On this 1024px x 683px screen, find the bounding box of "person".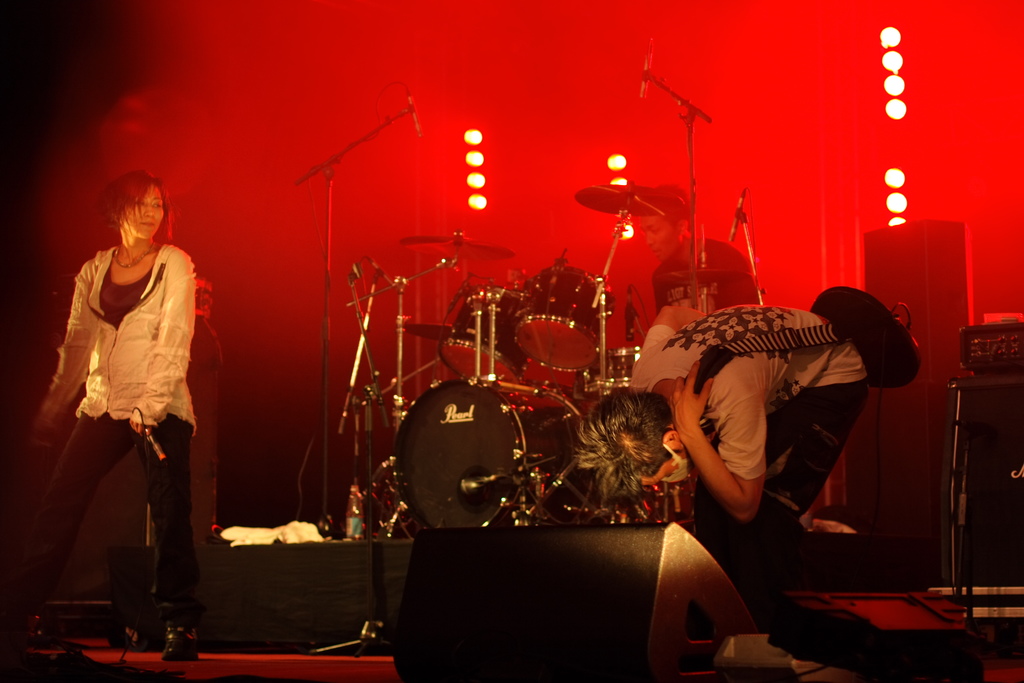
Bounding box: l=39, t=171, r=199, b=663.
